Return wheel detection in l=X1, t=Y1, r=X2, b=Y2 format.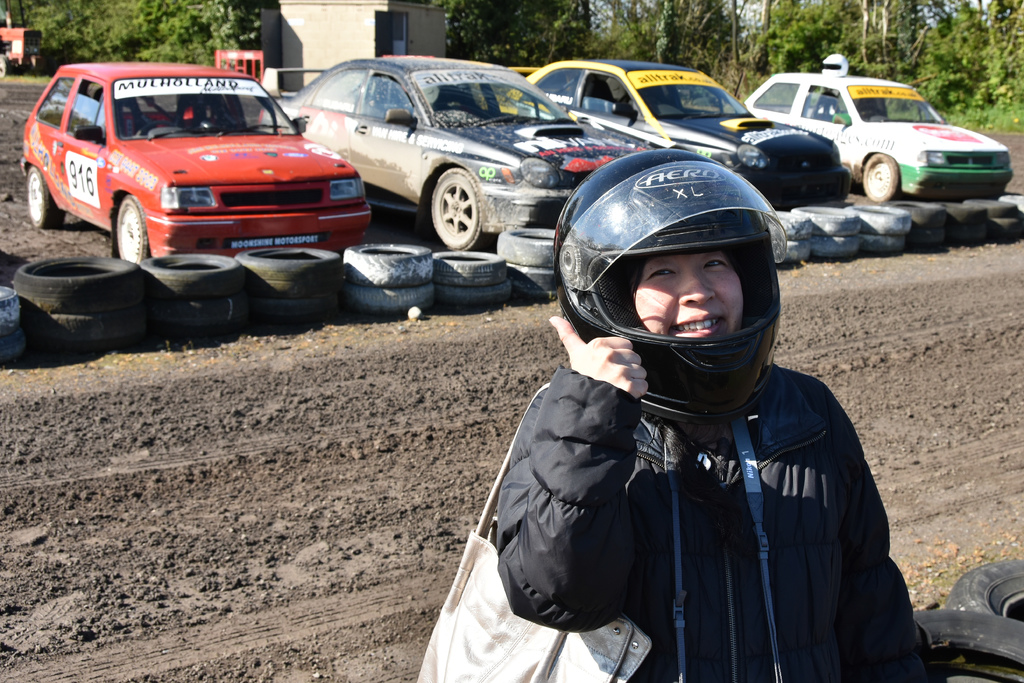
l=116, t=194, r=150, b=266.
